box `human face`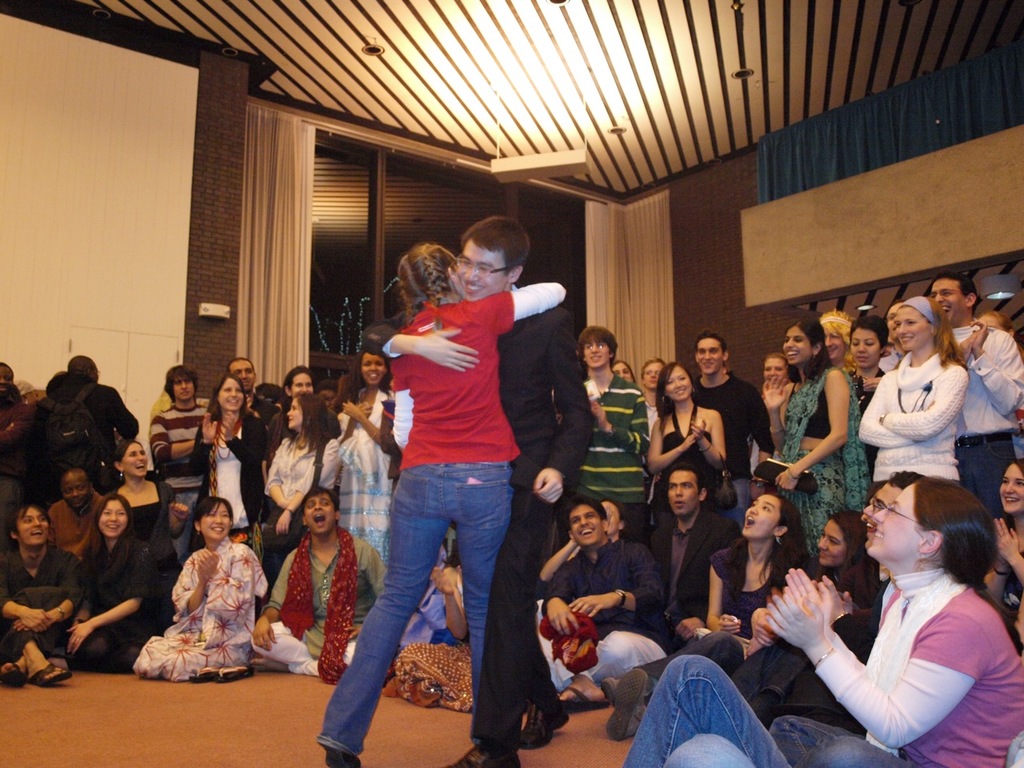
bbox(602, 501, 622, 534)
